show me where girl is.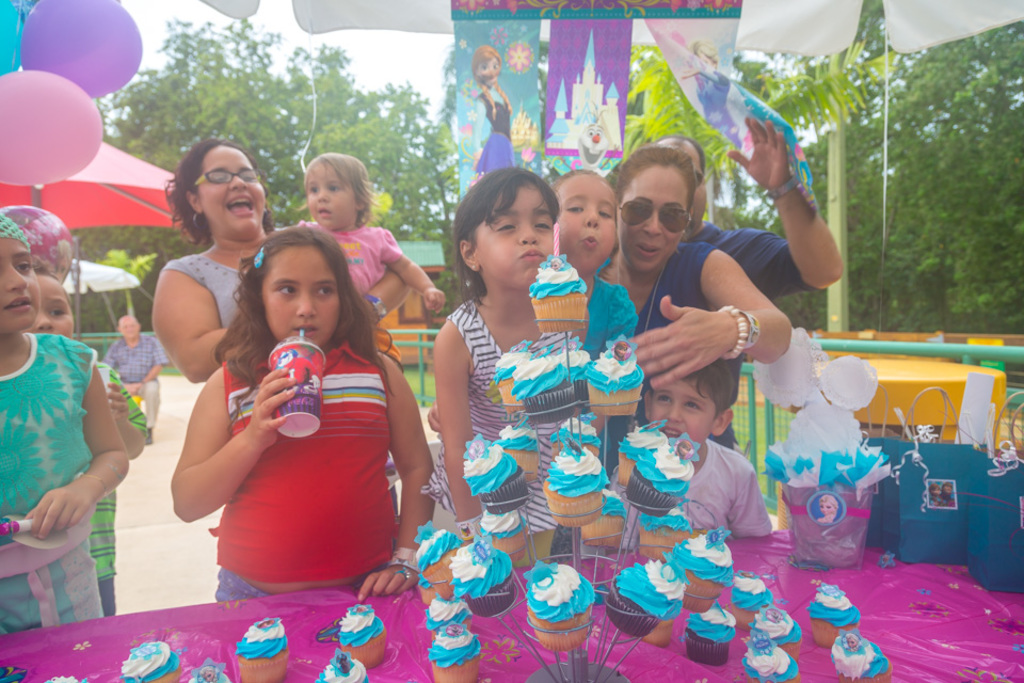
girl is at select_region(300, 150, 448, 314).
